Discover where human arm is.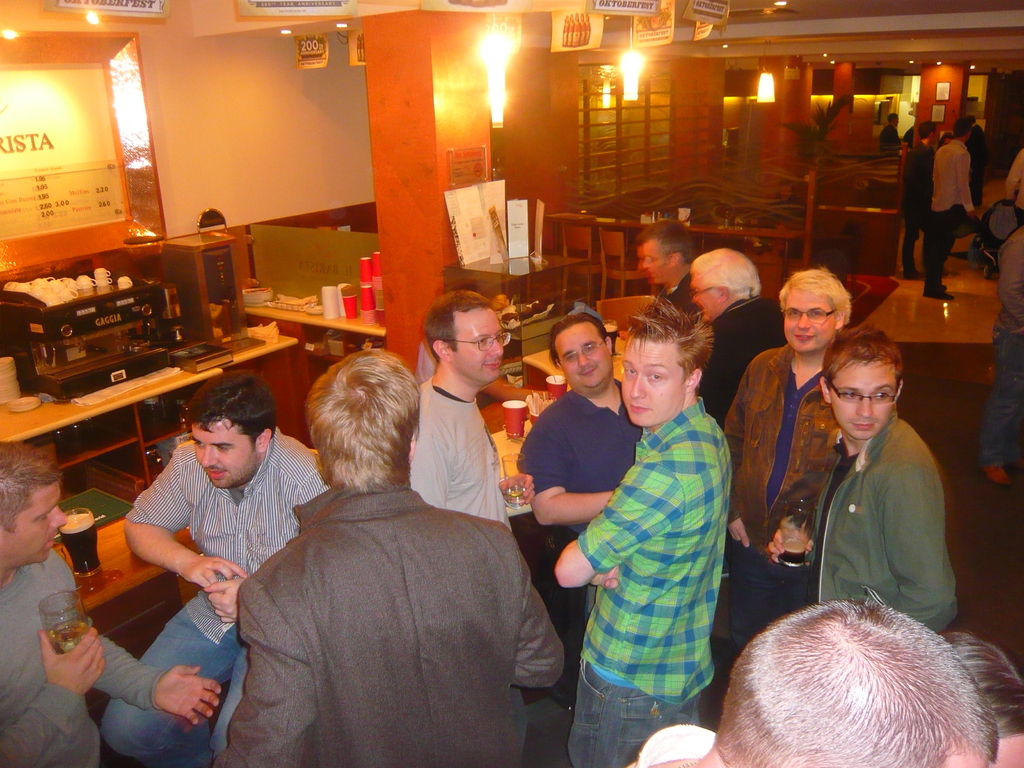
Discovered at box=[883, 463, 959, 634].
